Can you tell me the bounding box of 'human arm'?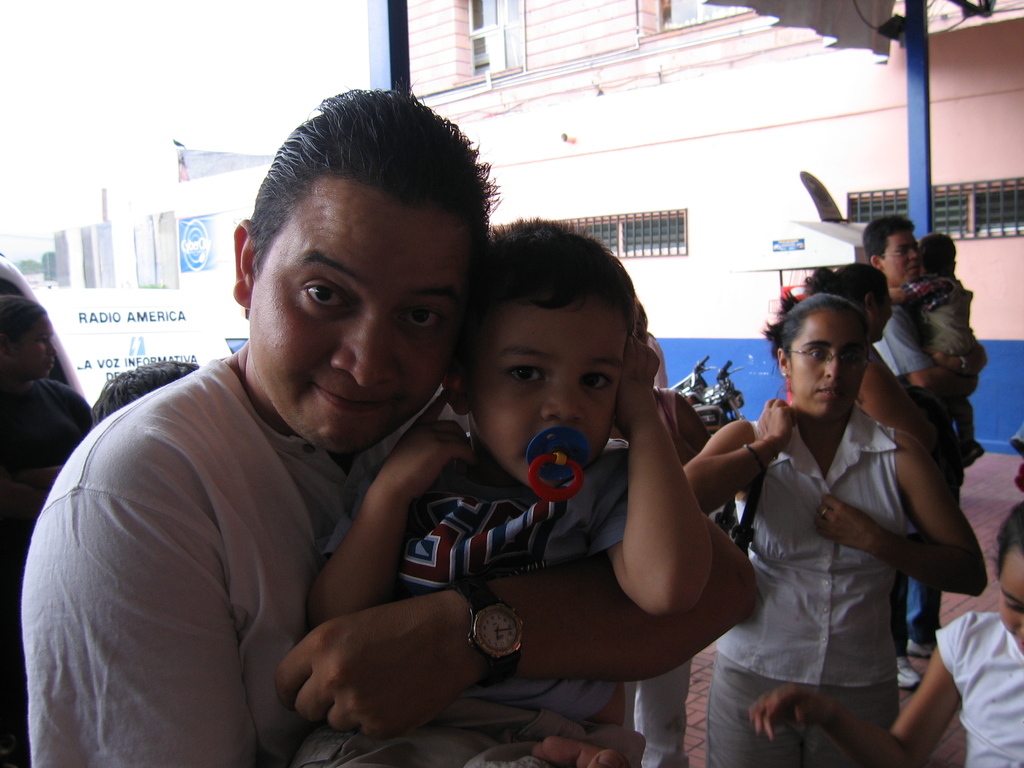
bbox=[21, 487, 260, 767].
